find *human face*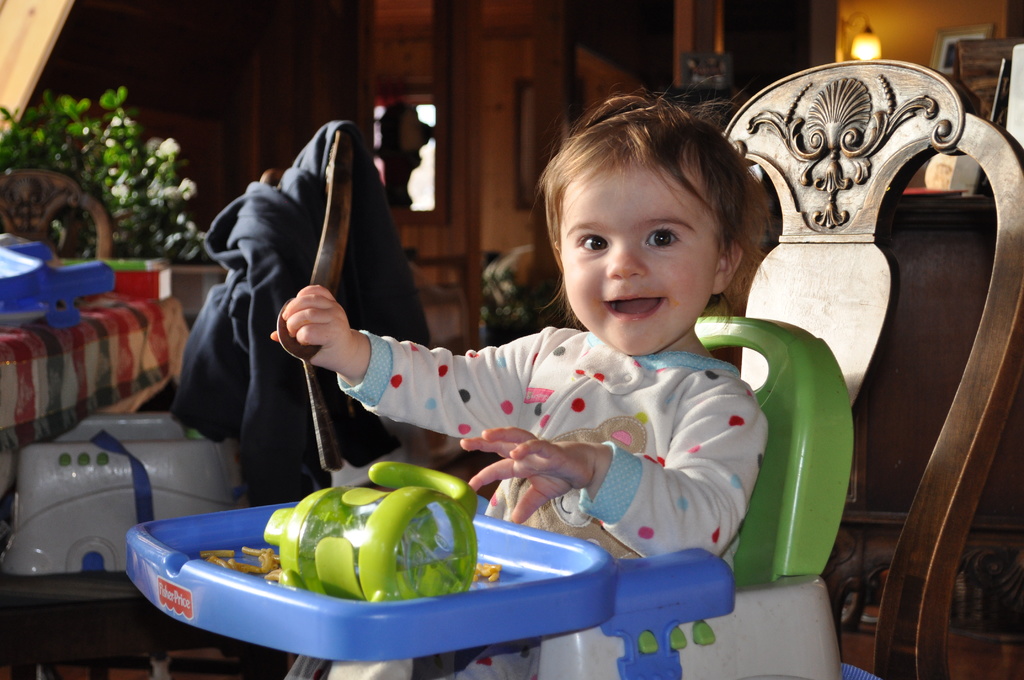
[x1=563, y1=151, x2=723, y2=356]
